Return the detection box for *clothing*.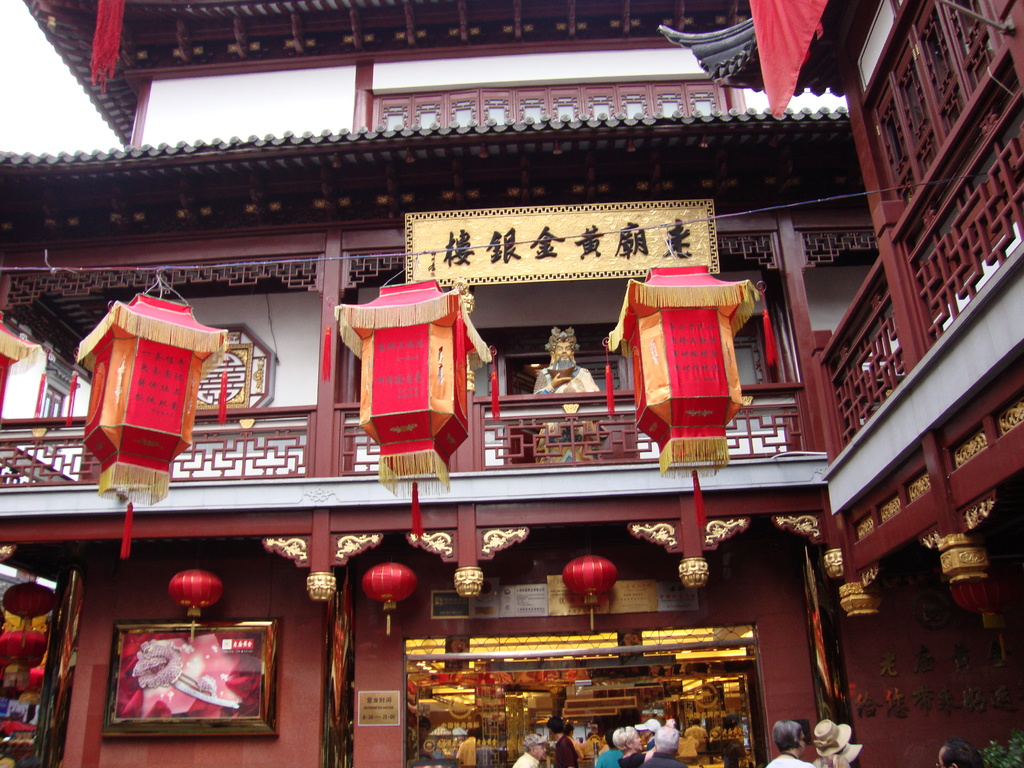
<region>596, 746, 627, 767</region>.
